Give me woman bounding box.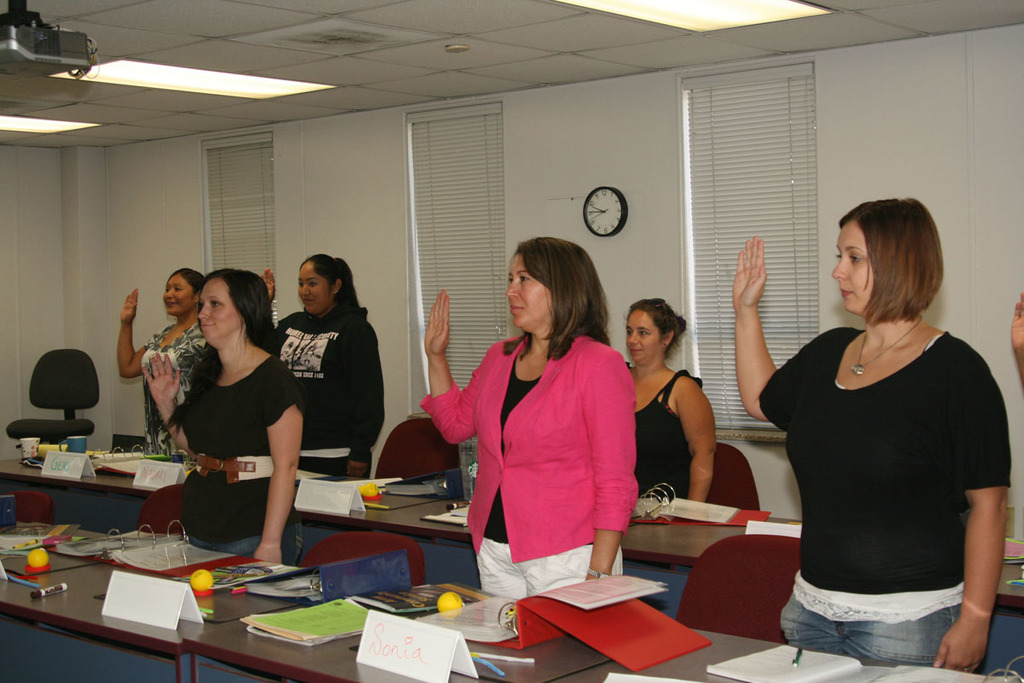
619,294,718,623.
